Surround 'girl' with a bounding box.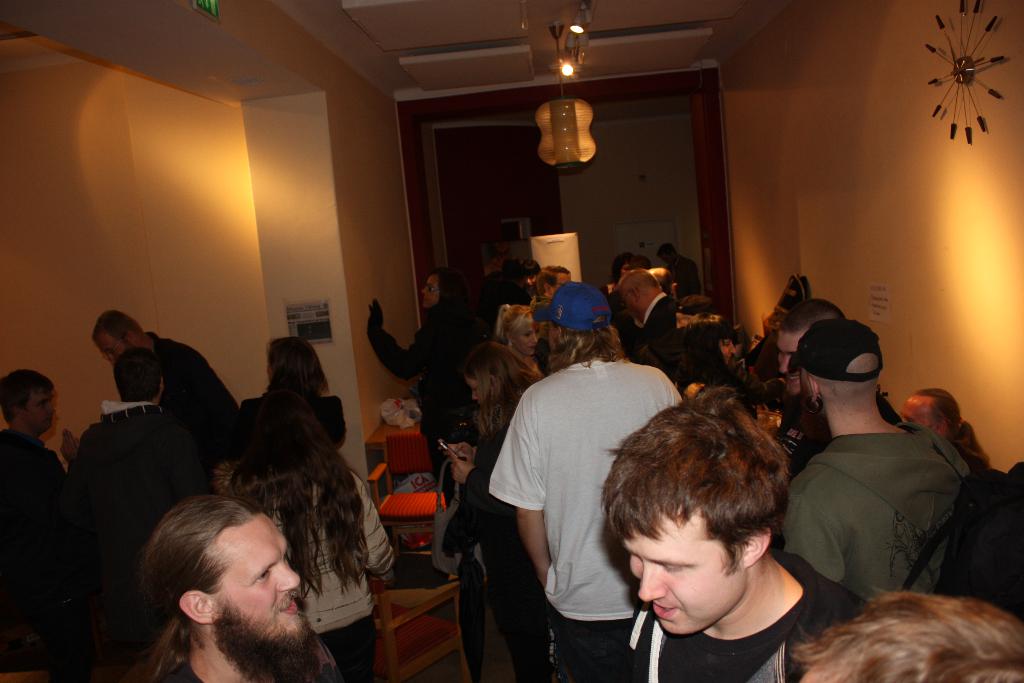
left=496, top=301, right=539, bottom=379.
